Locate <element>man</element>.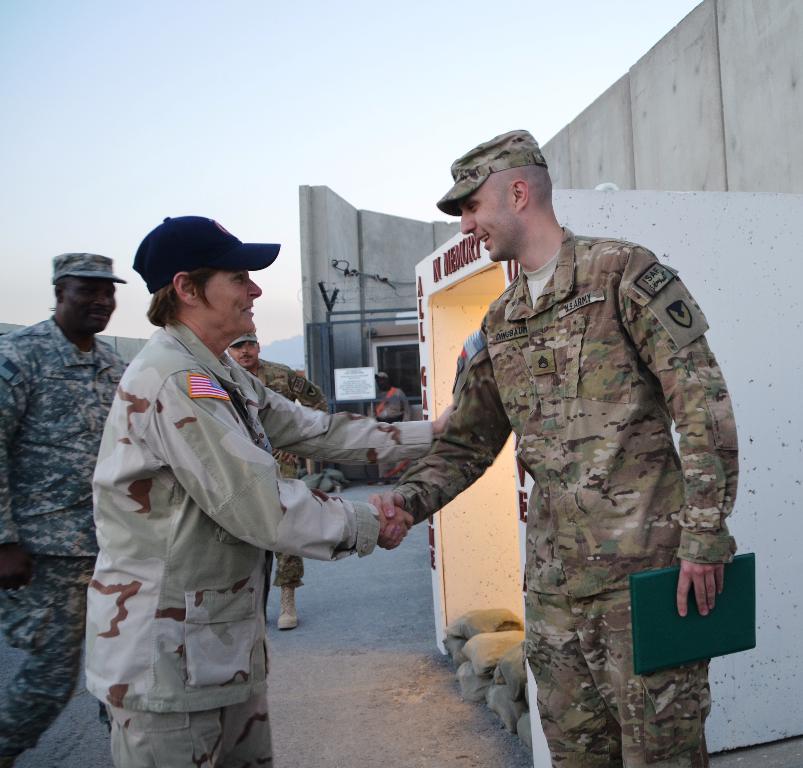
Bounding box: 79/210/461/767.
